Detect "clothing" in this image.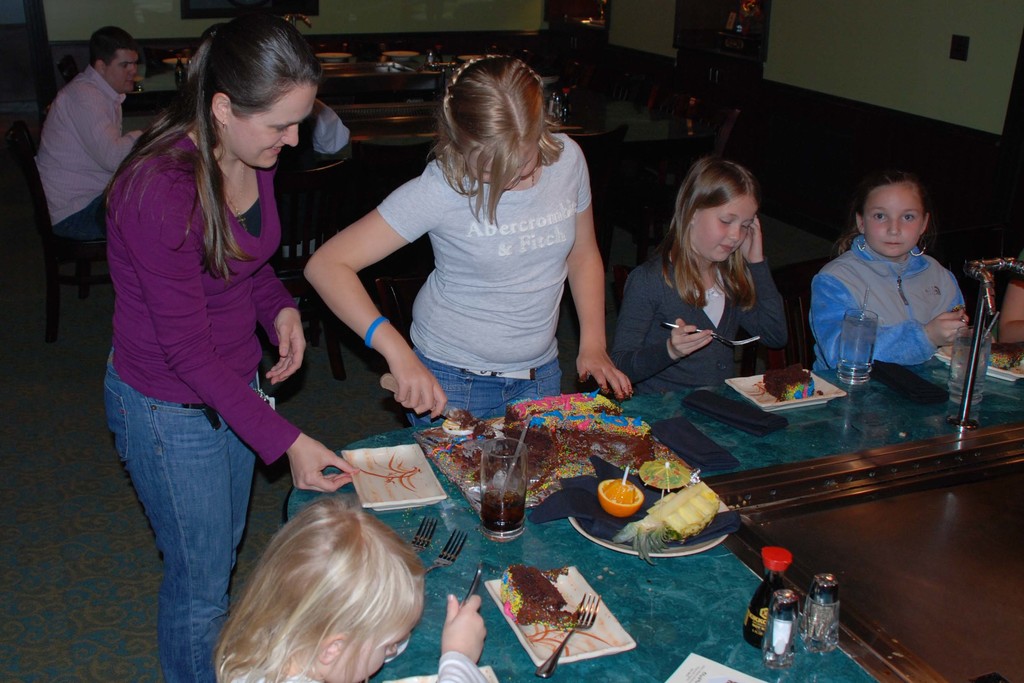
Detection: {"left": 101, "top": 93, "right": 307, "bottom": 466}.
